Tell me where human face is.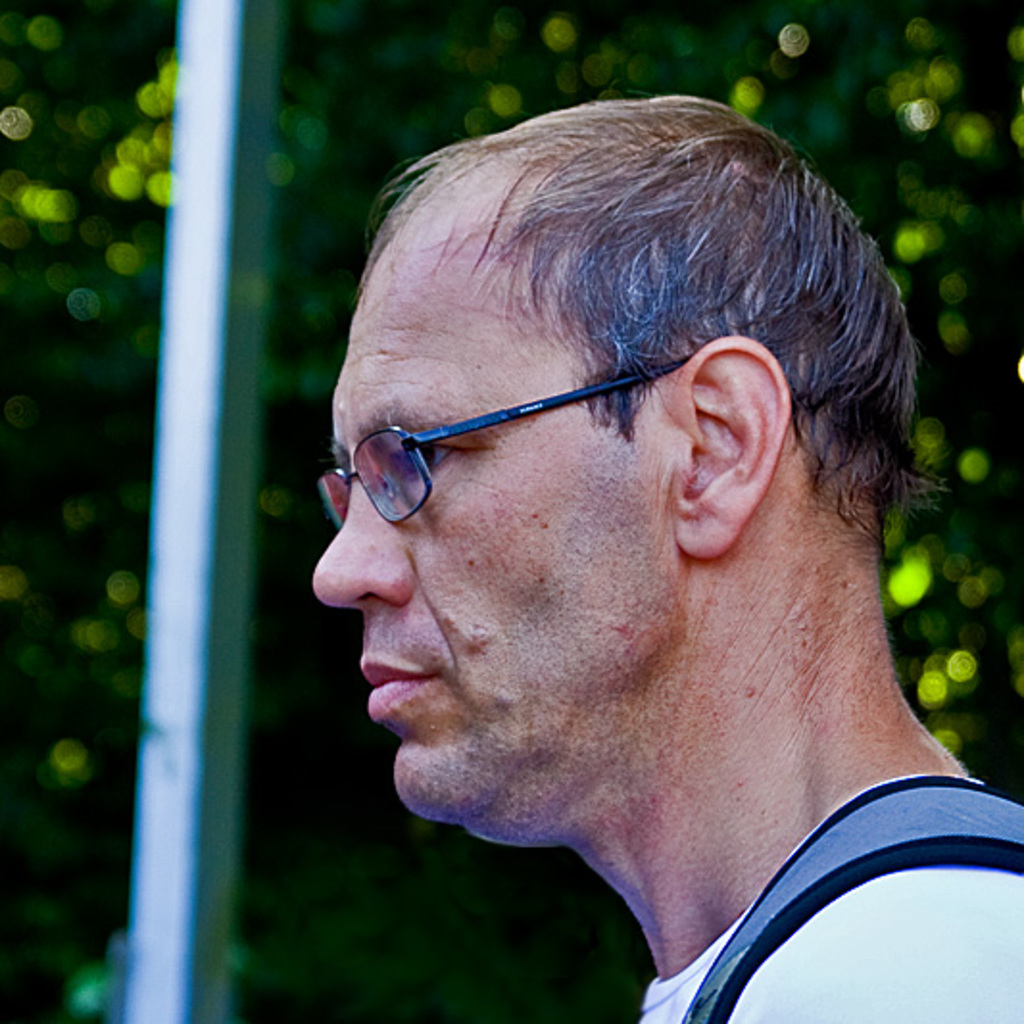
human face is at l=302, t=236, r=686, b=830.
